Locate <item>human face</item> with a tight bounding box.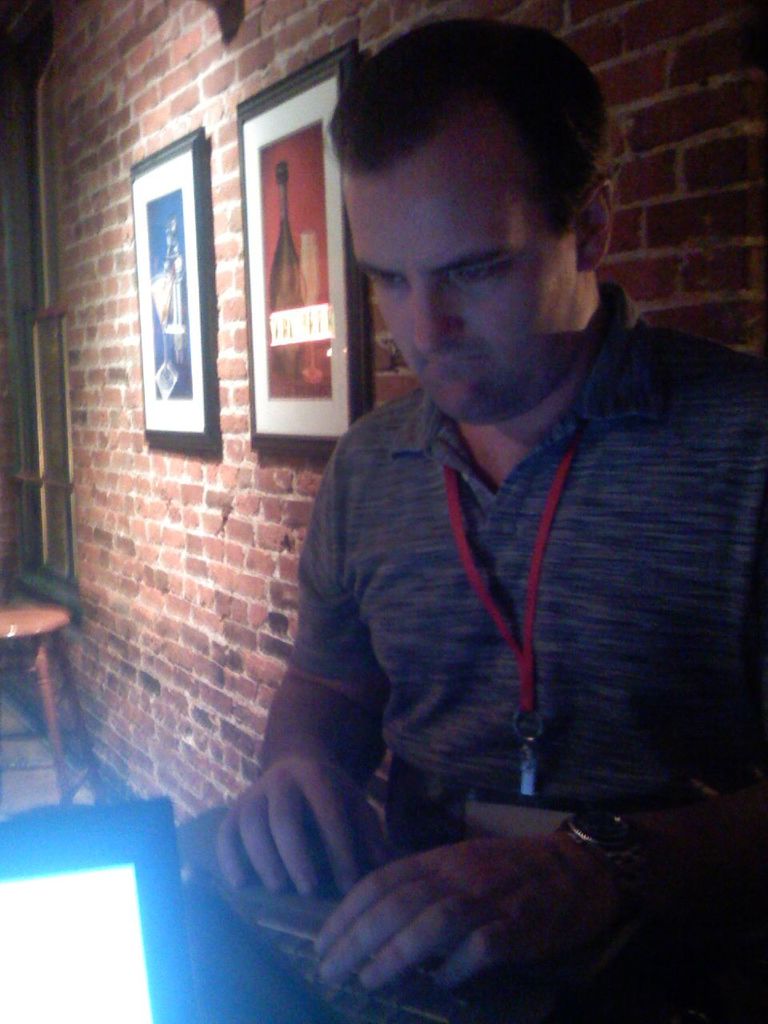
(341, 103, 578, 427).
